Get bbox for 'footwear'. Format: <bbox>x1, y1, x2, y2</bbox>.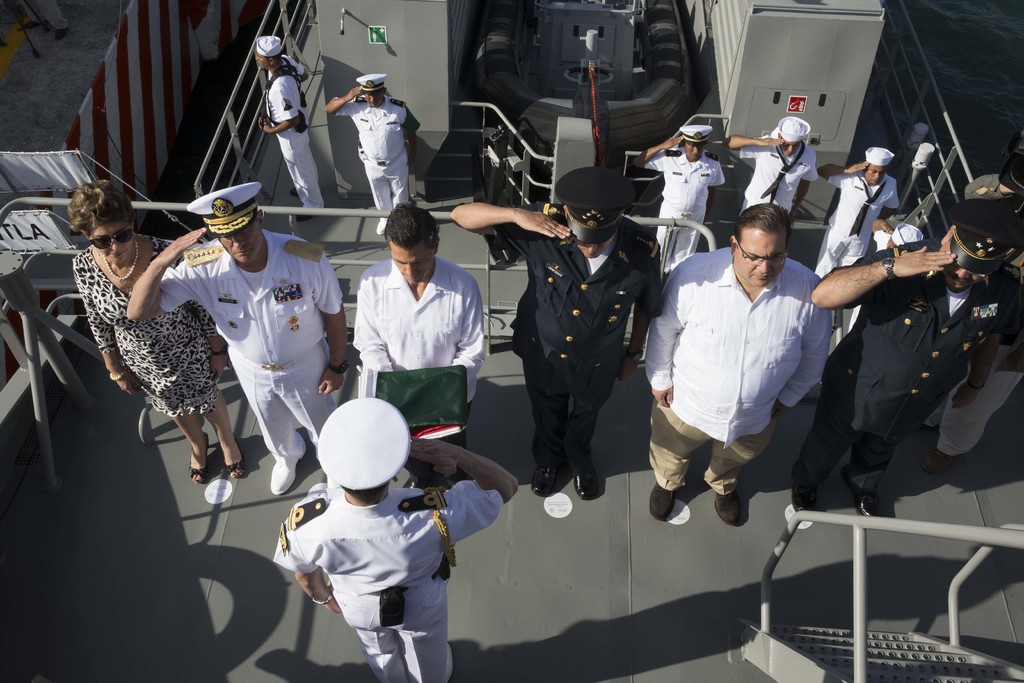
<bbox>226, 428, 247, 481</bbox>.
